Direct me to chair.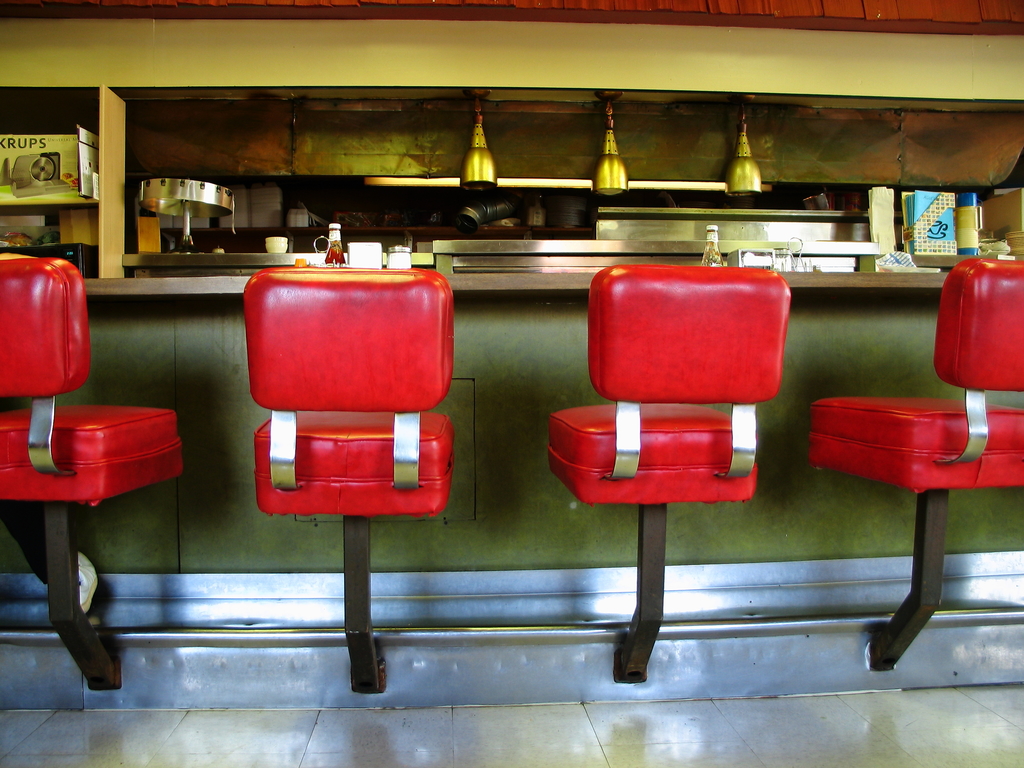
Direction: locate(548, 263, 792, 685).
